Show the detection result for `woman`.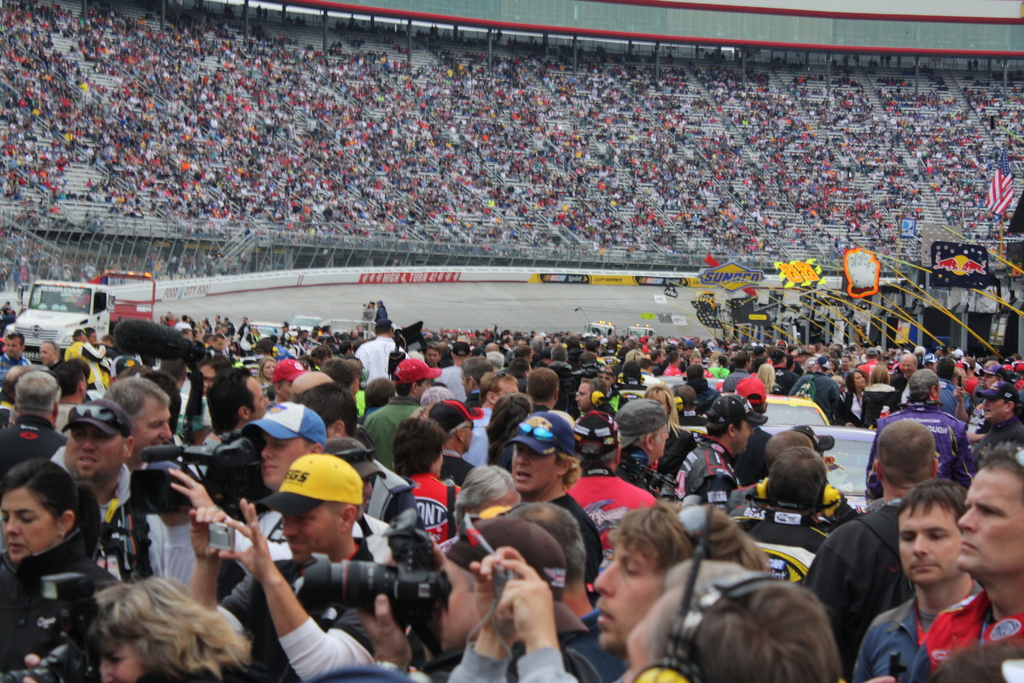
[left=452, top=461, right=523, bottom=534].
